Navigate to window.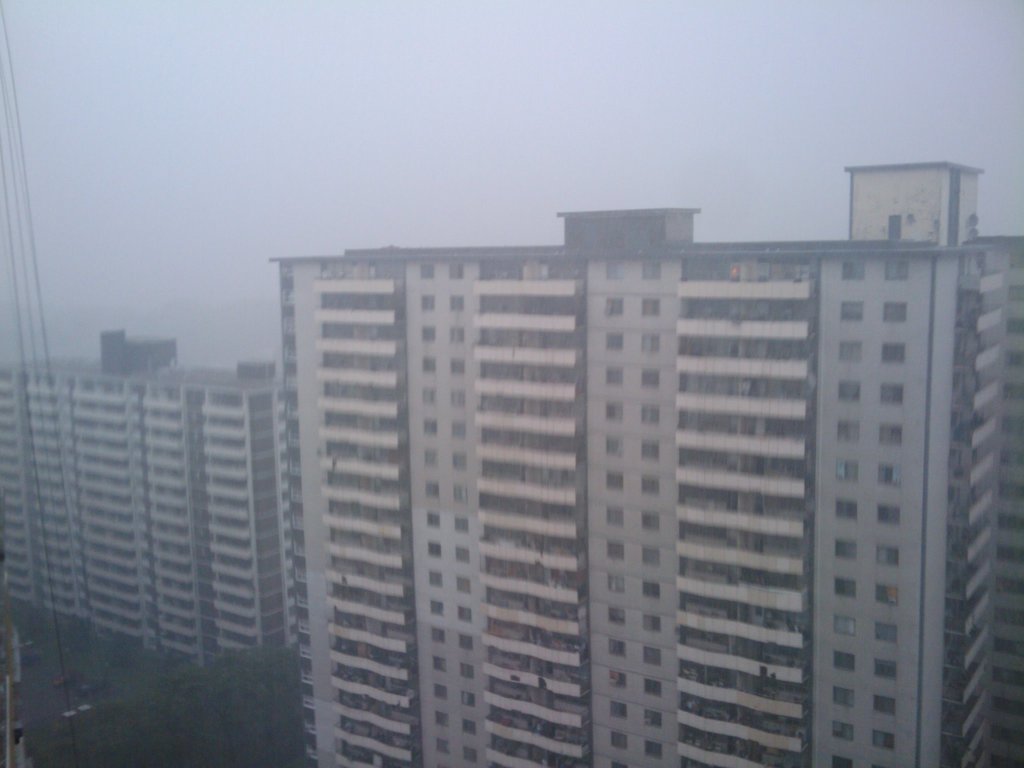
Navigation target: {"x1": 636, "y1": 294, "x2": 660, "y2": 318}.
